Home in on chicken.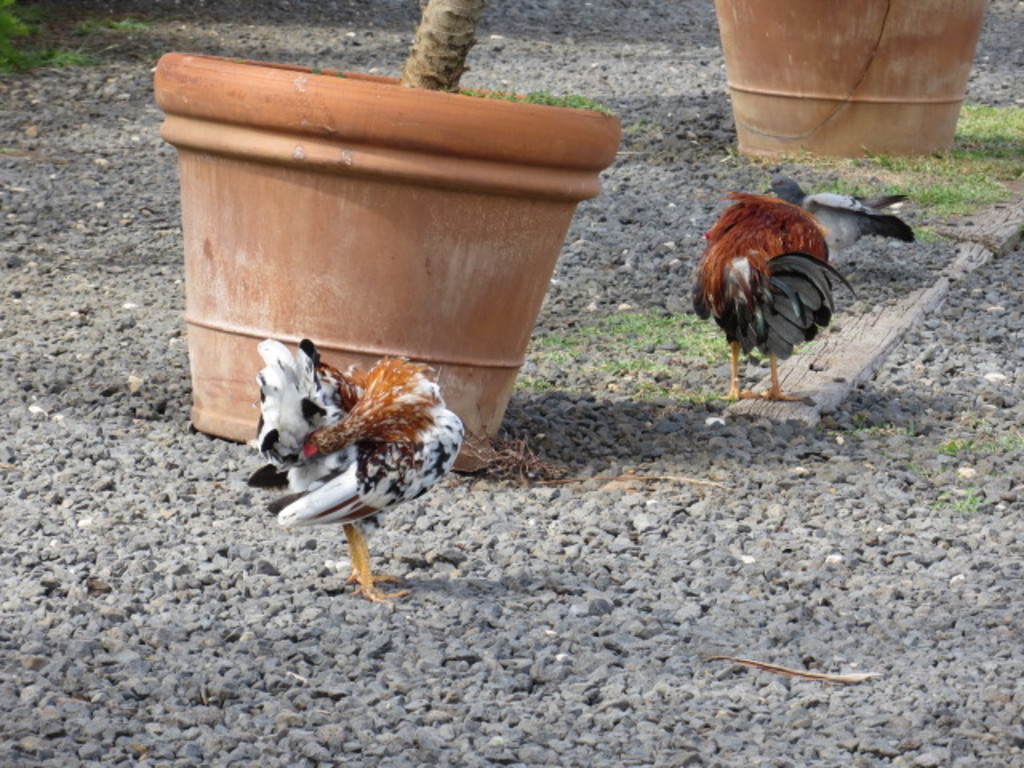
Homed in at left=694, top=162, right=861, bottom=400.
